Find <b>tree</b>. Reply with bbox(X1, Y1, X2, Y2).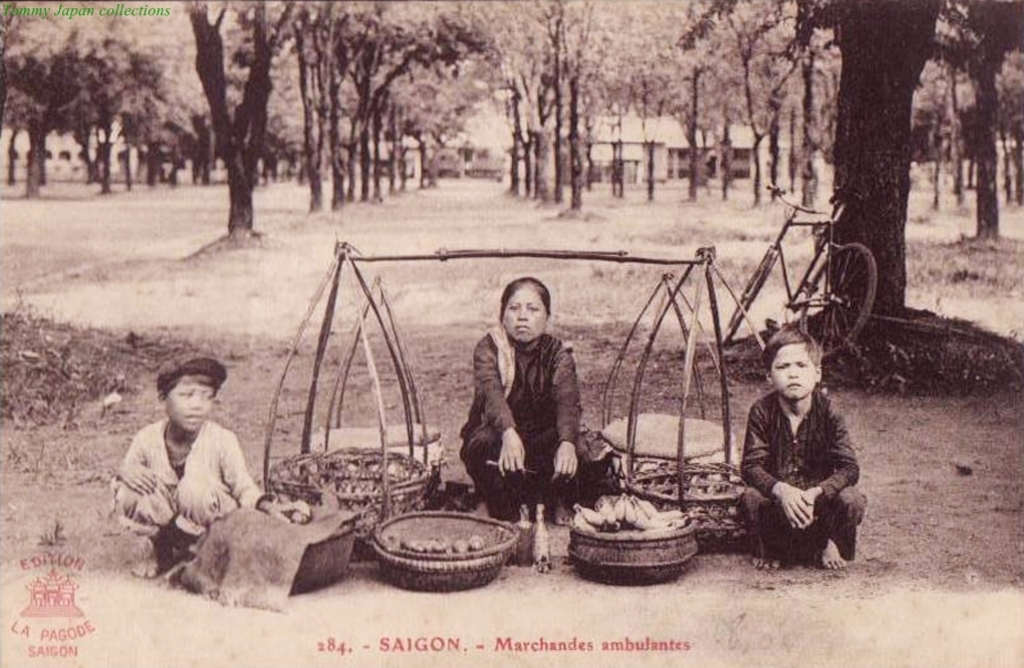
bbox(178, 0, 312, 243).
